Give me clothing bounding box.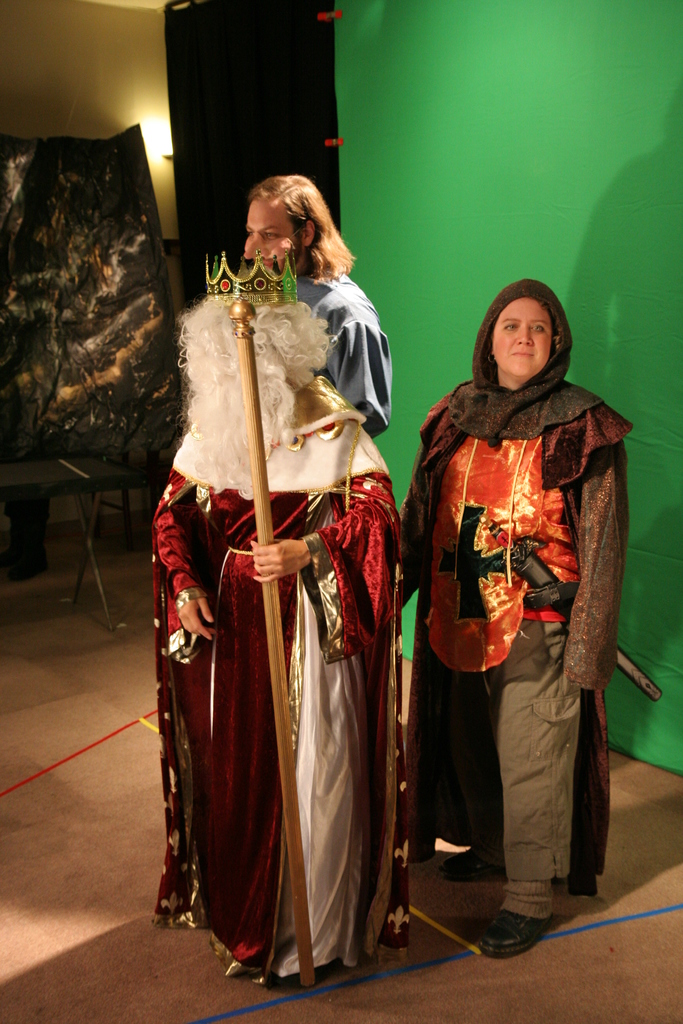
<bbox>404, 378, 626, 914</bbox>.
